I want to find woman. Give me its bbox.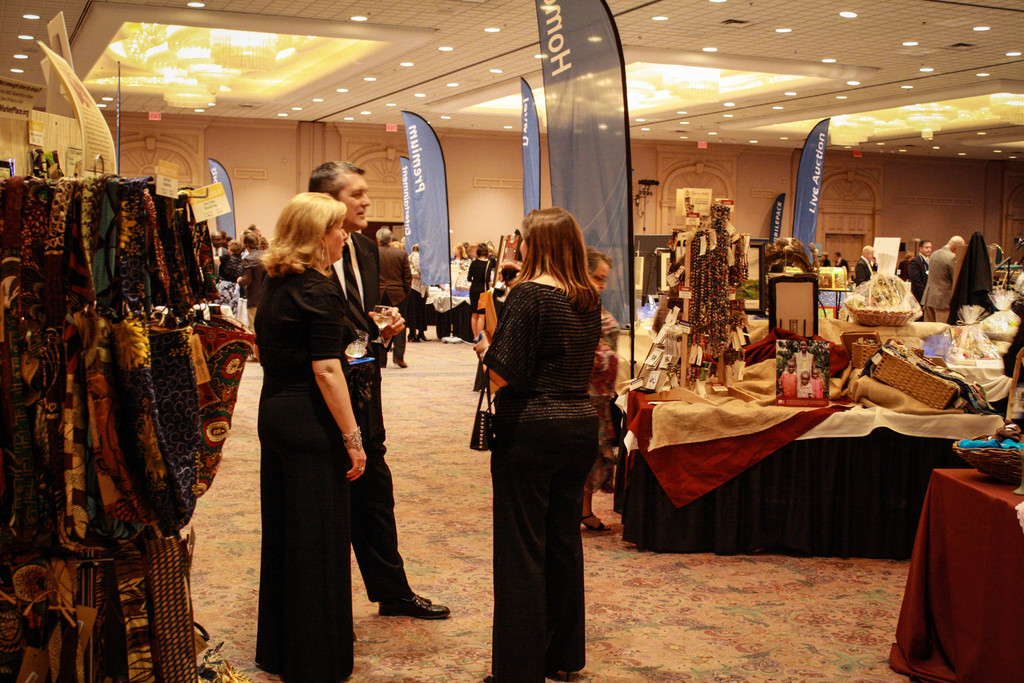
x1=463 y1=245 x2=492 y2=340.
